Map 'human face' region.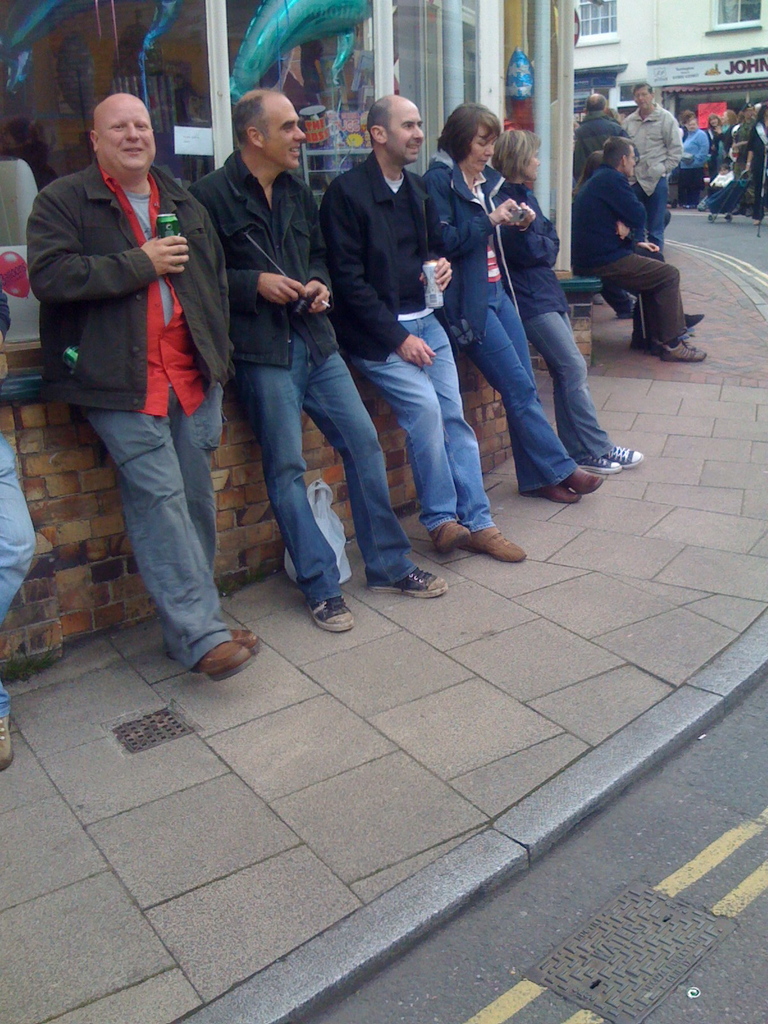
Mapped to <box>742,103,755,119</box>.
